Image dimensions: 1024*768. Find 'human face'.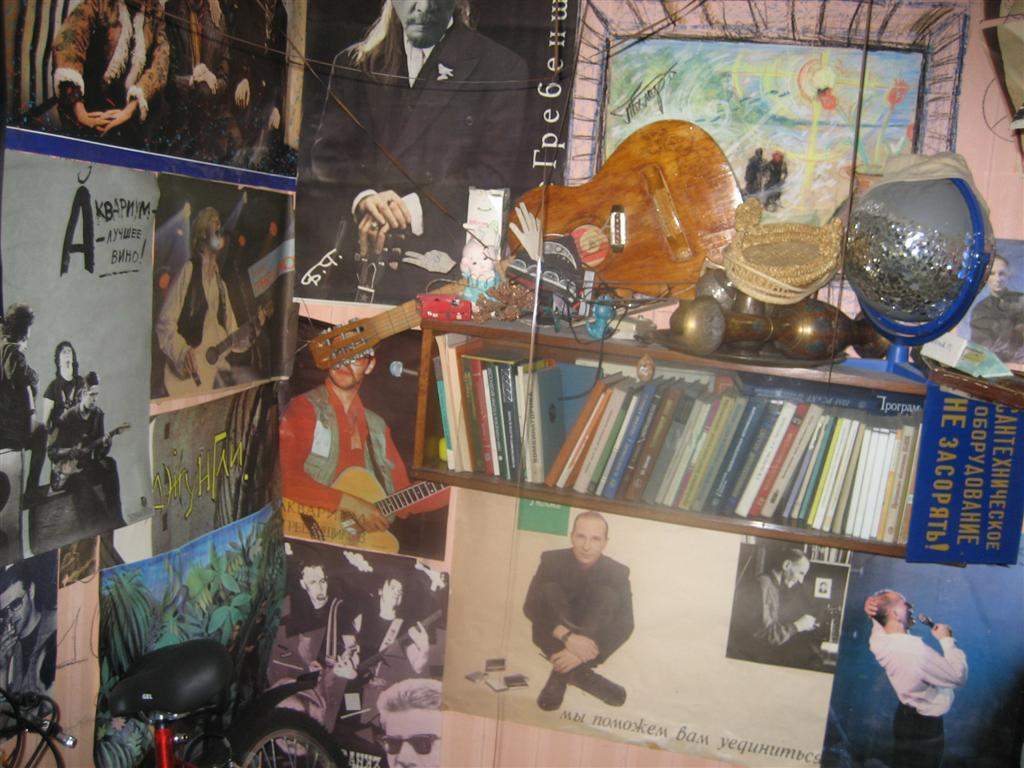
383,709,445,767.
